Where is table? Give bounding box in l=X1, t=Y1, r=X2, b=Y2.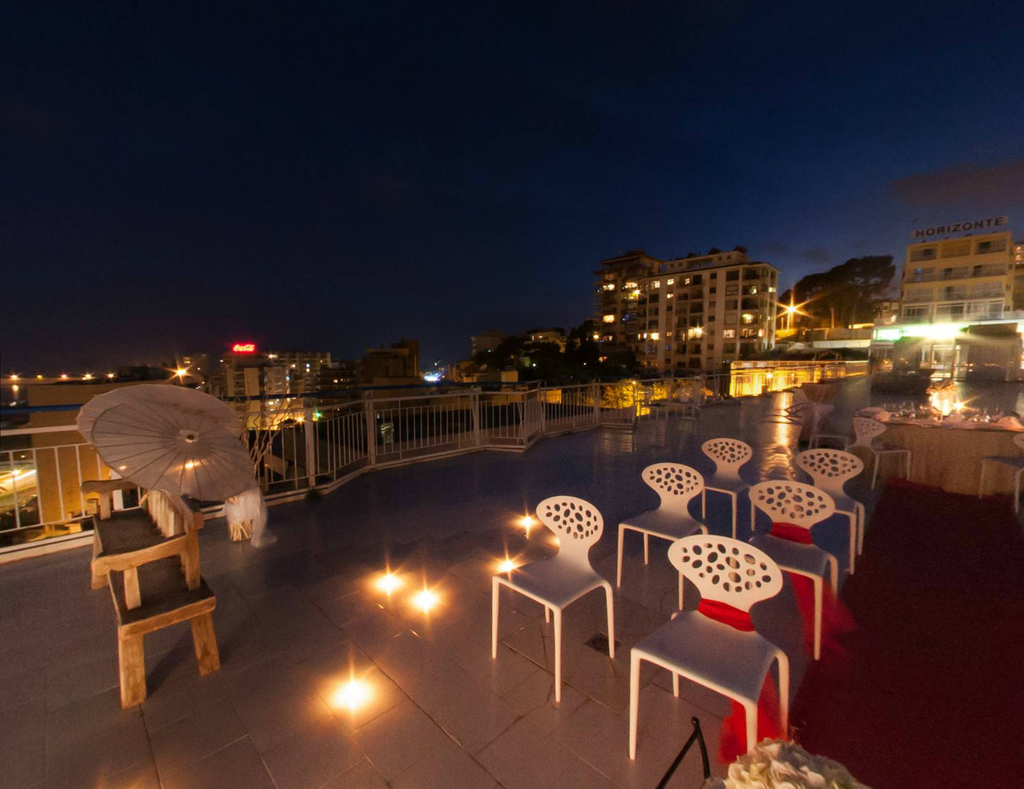
l=860, t=389, r=1023, b=492.
